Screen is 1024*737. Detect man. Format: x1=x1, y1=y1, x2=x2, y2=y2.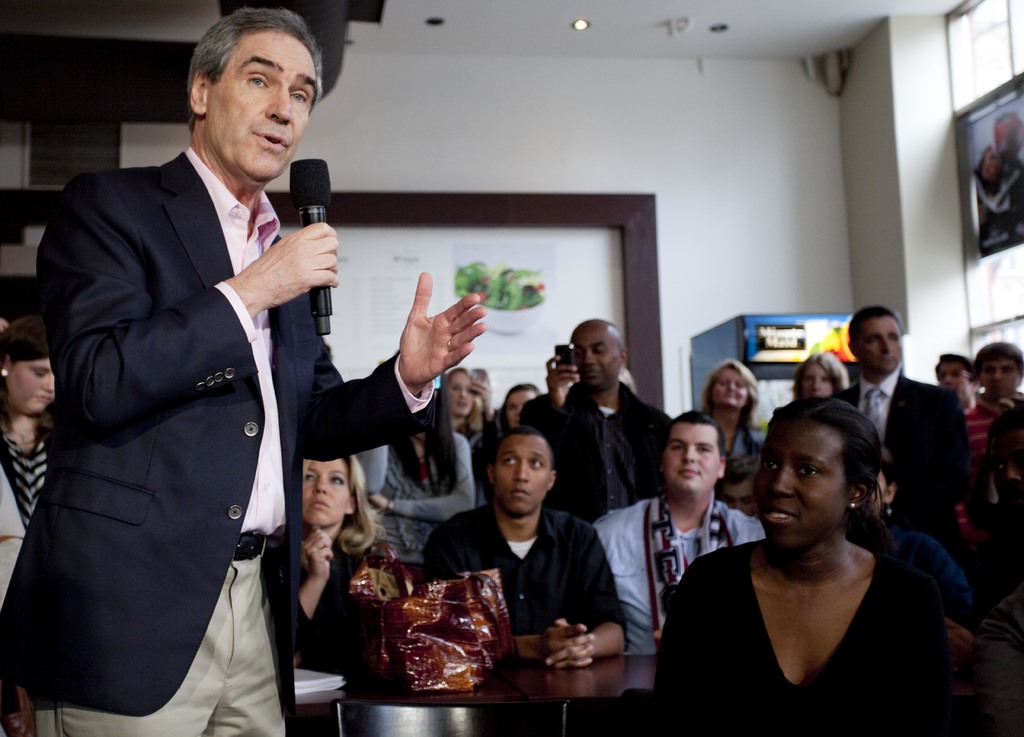
x1=0, y1=1, x2=484, y2=736.
